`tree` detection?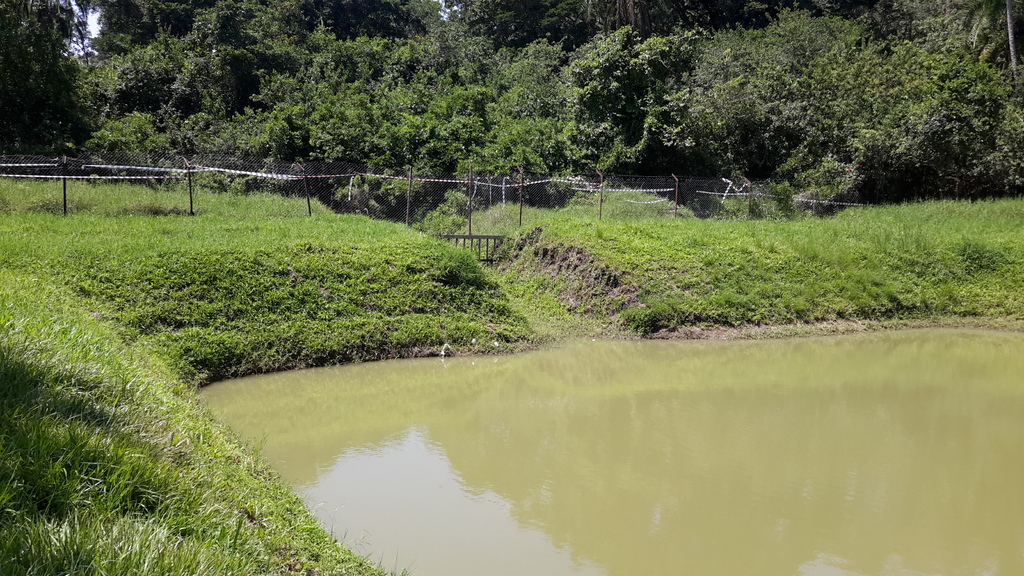
{"x1": 643, "y1": 0, "x2": 716, "y2": 161}
